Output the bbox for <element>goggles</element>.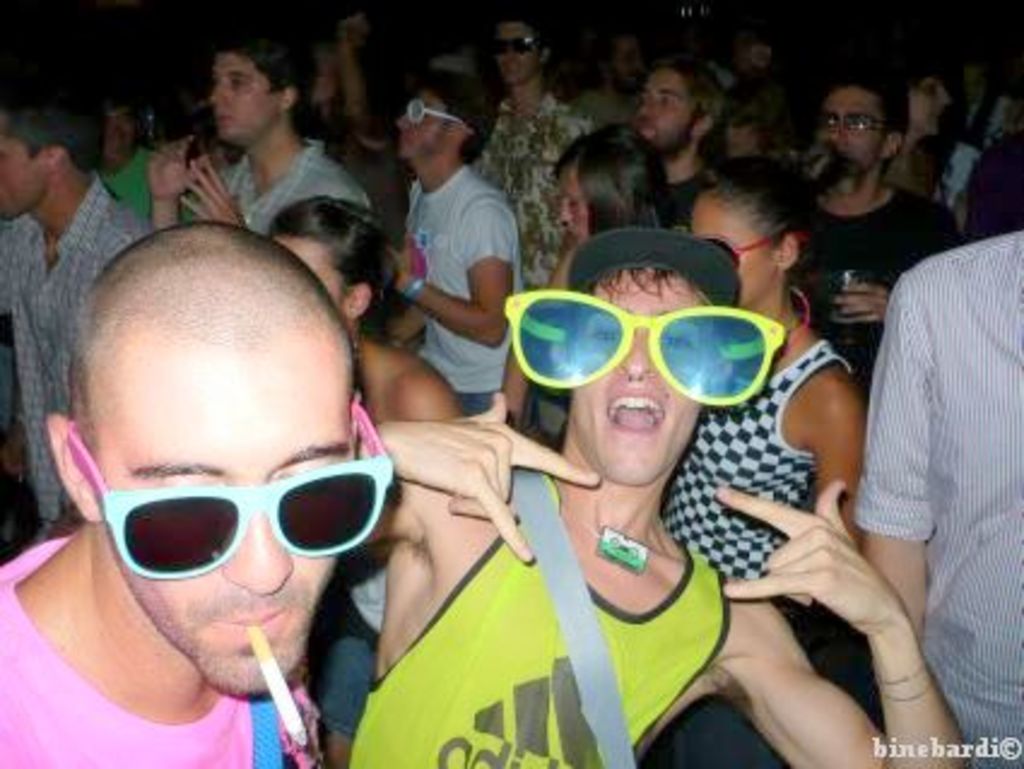
pyautogui.locateOnScreen(70, 400, 364, 581).
